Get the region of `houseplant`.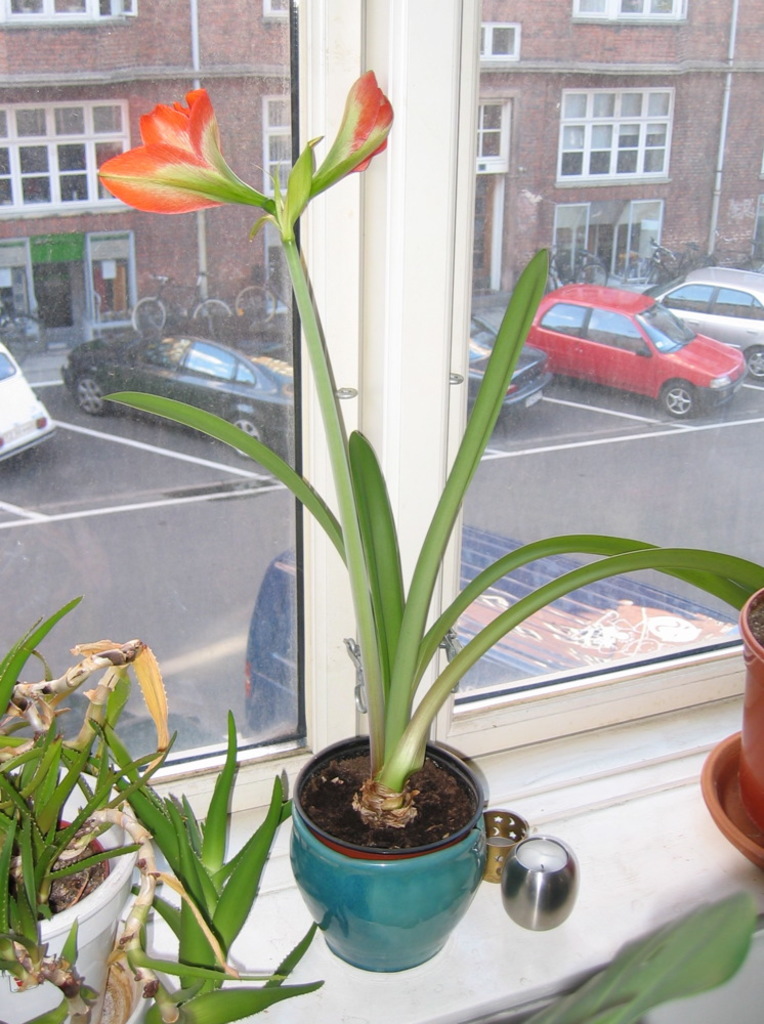
90:66:763:973.
